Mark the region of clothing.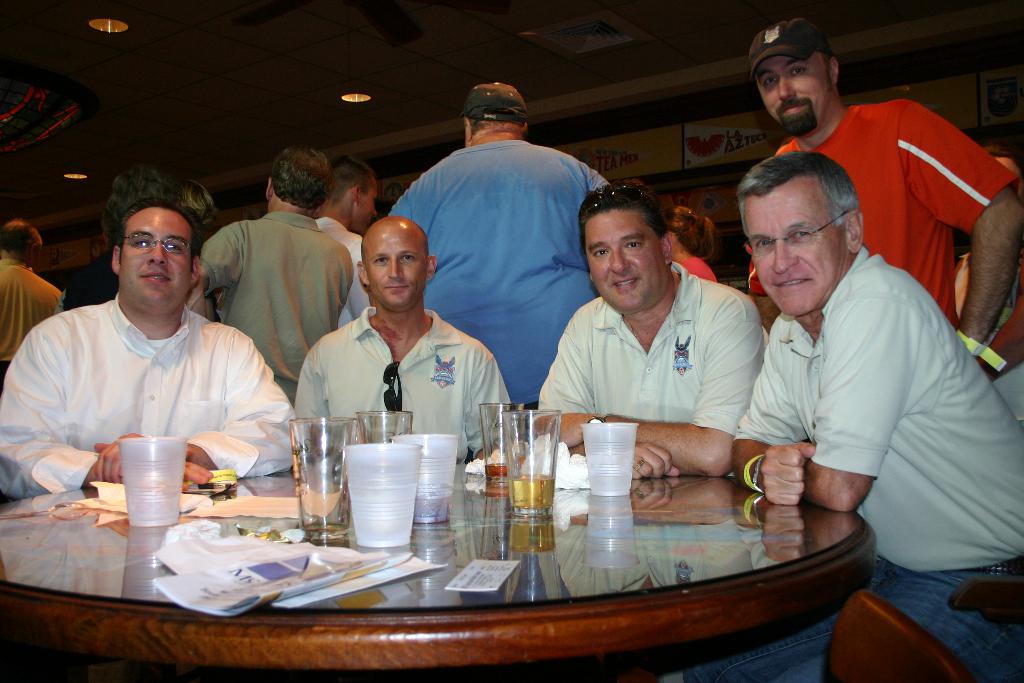
Region: bbox=[383, 137, 620, 404].
